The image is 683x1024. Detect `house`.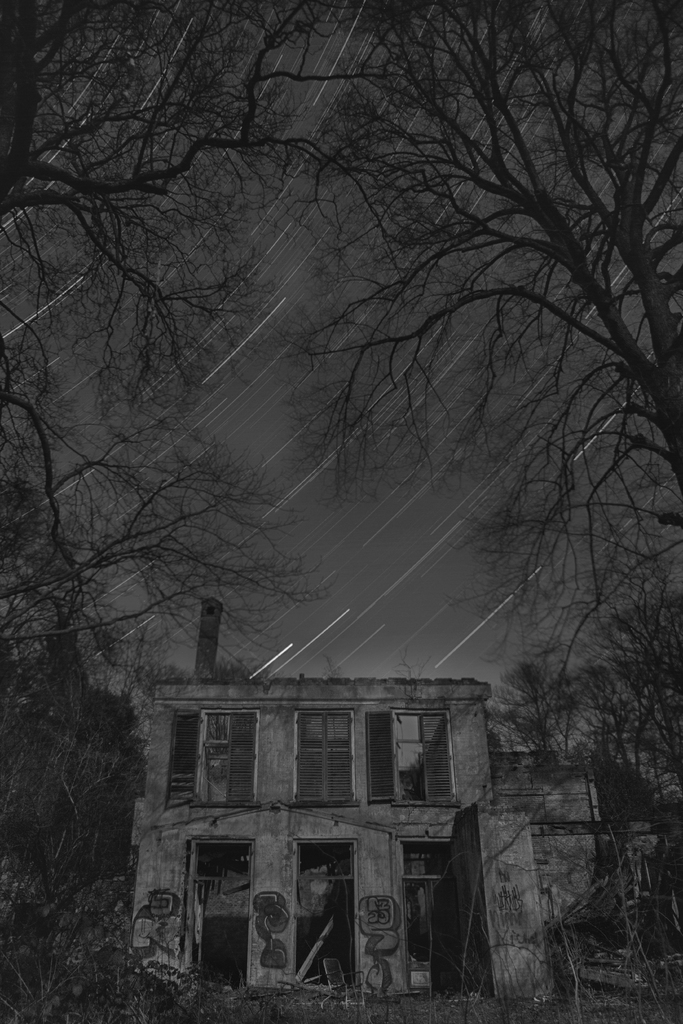
Detection: [left=484, top=741, right=668, bottom=937].
